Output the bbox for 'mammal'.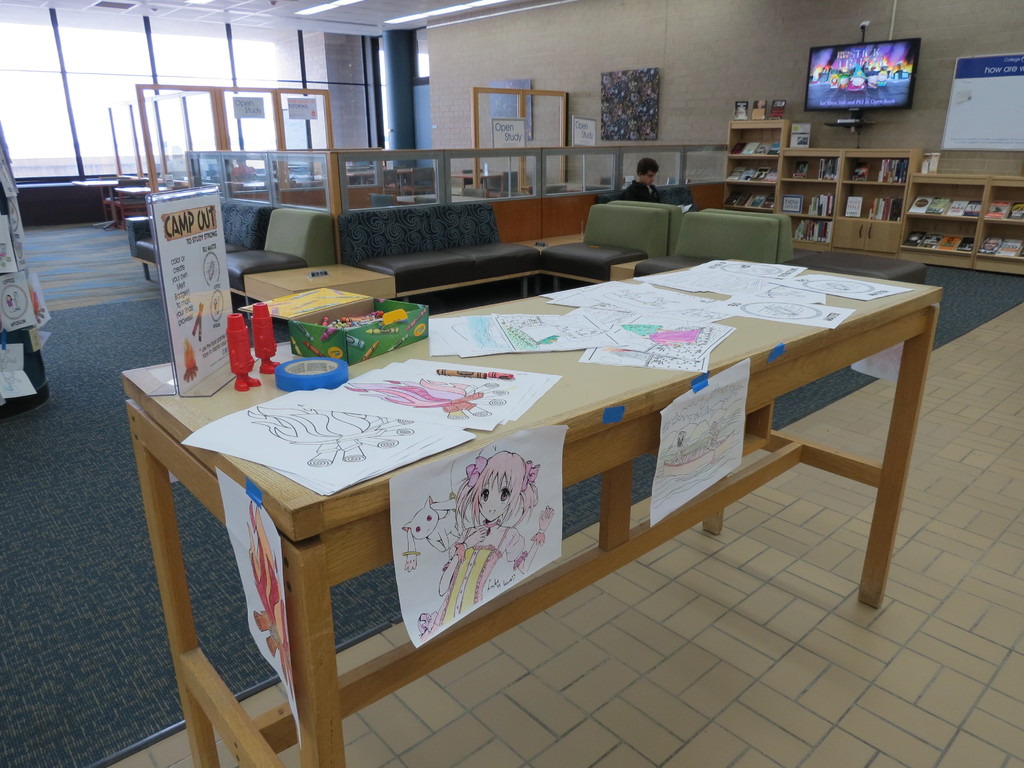
locate(11, 291, 20, 308).
